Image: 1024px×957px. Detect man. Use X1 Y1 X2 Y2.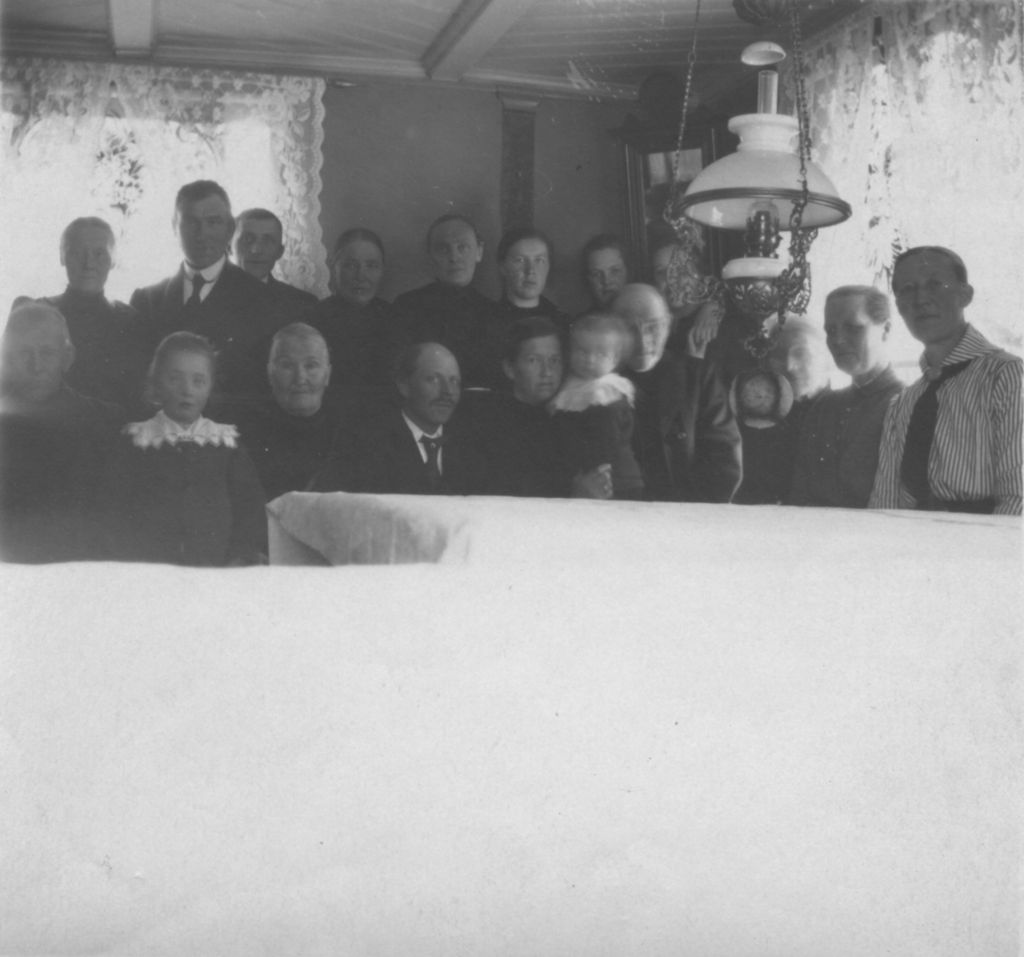
130 178 276 389.
